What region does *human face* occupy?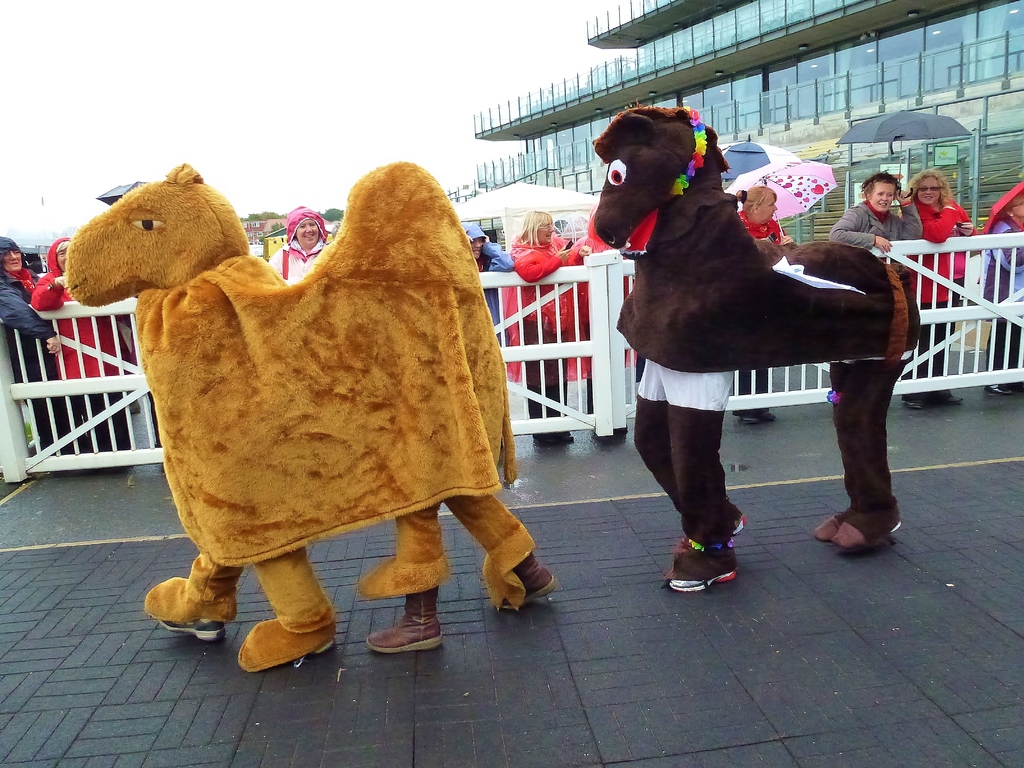
56/253/65/271.
